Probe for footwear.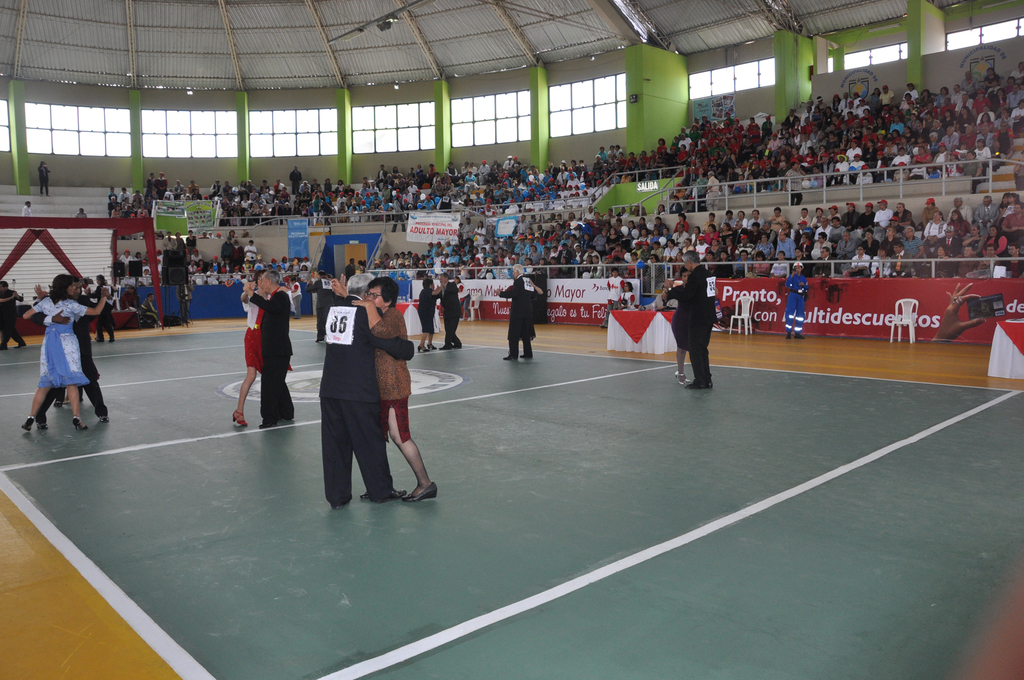
Probe result: [left=504, top=353, right=513, bottom=362].
